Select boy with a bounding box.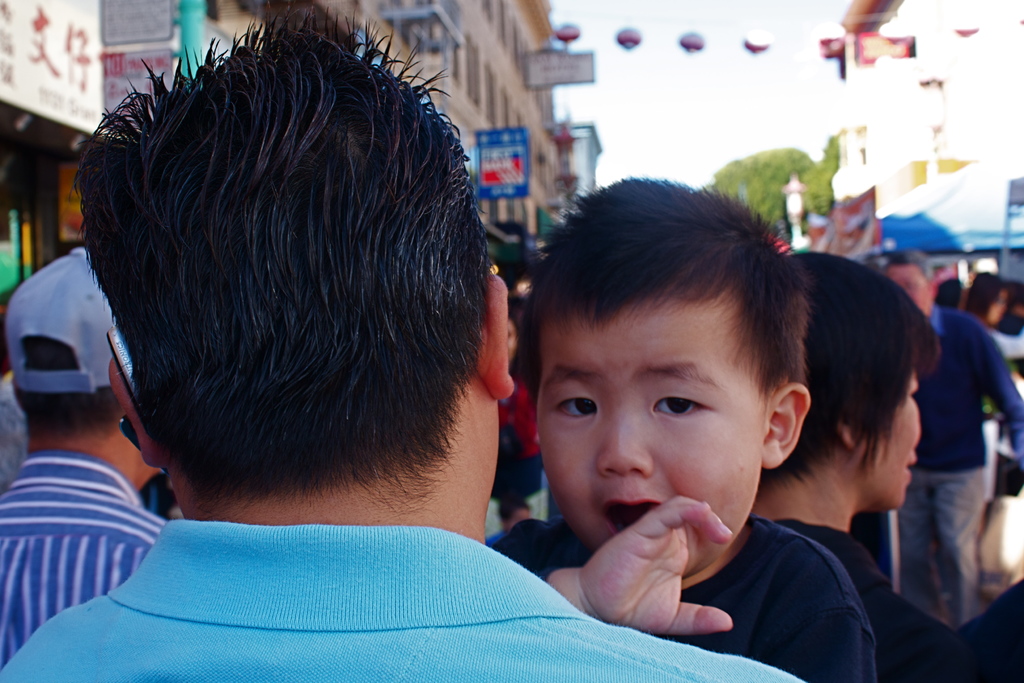
(490, 178, 877, 682).
